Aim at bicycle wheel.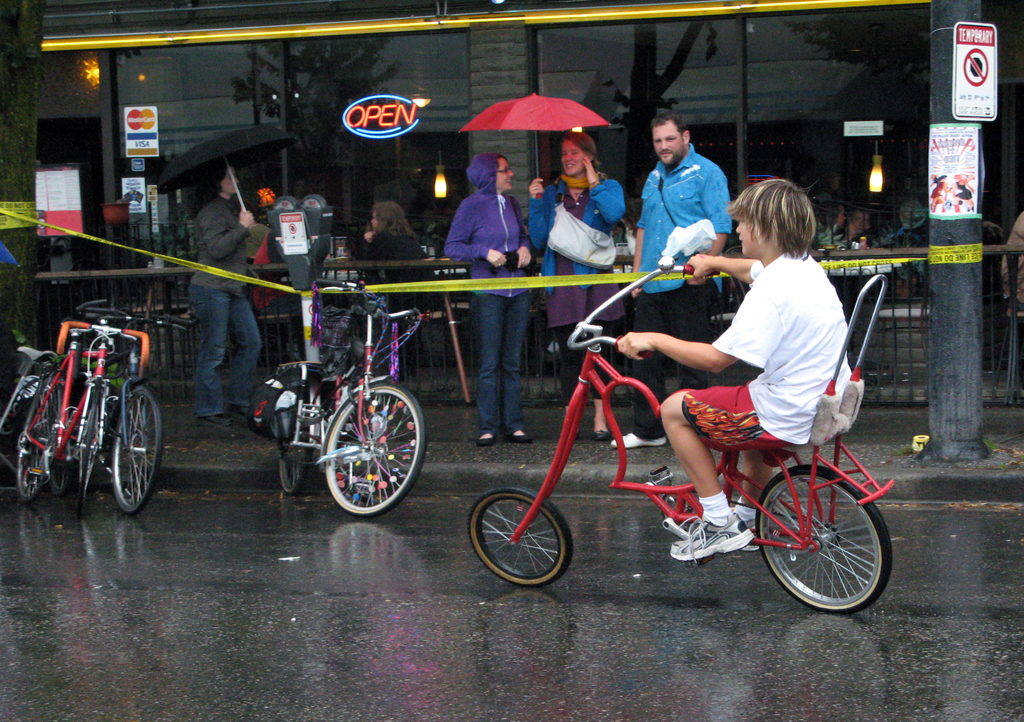
Aimed at [left=465, top=483, right=572, bottom=588].
